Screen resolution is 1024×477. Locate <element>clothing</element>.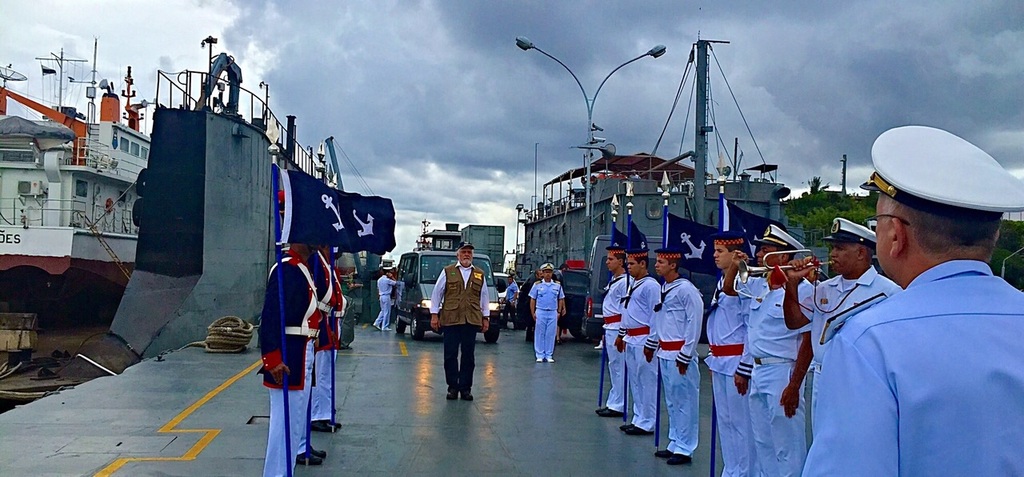
<bbox>704, 271, 756, 476</bbox>.
